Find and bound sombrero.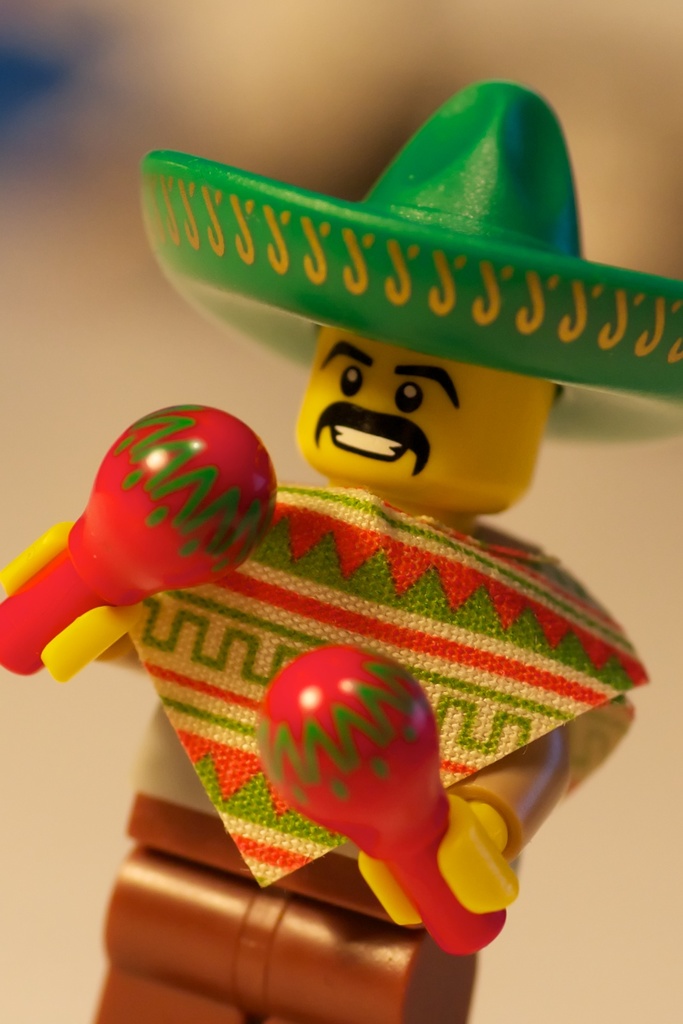
Bound: detection(140, 74, 682, 405).
